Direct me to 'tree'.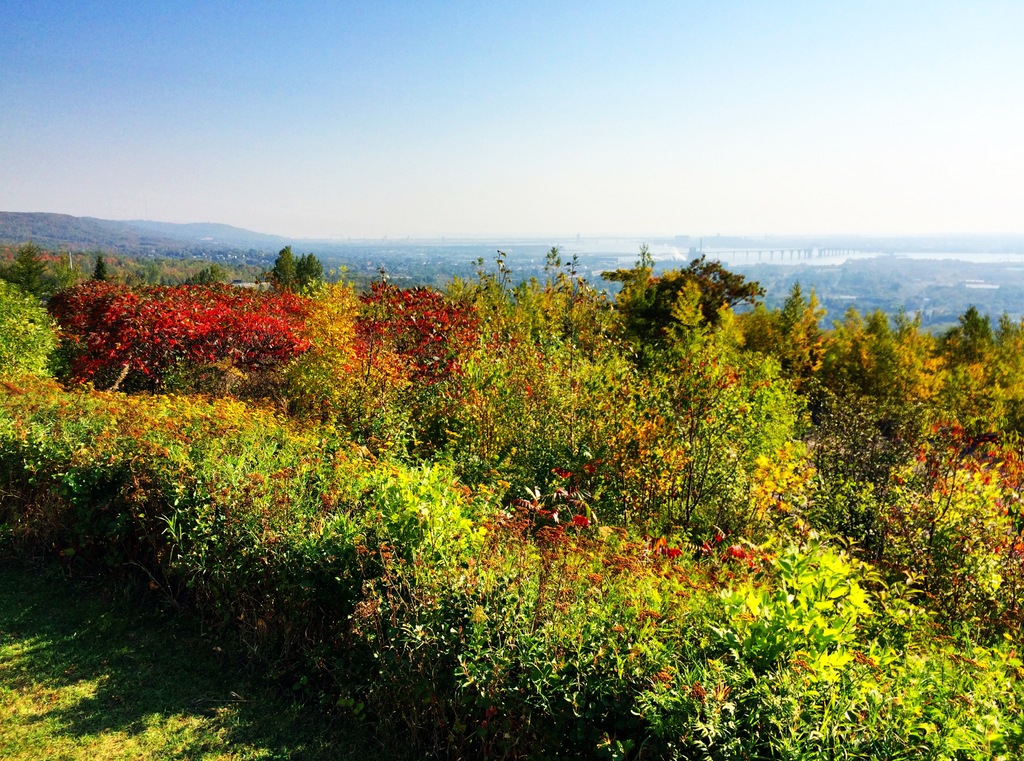
Direction: [x1=297, y1=253, x2=322, y2=300].
